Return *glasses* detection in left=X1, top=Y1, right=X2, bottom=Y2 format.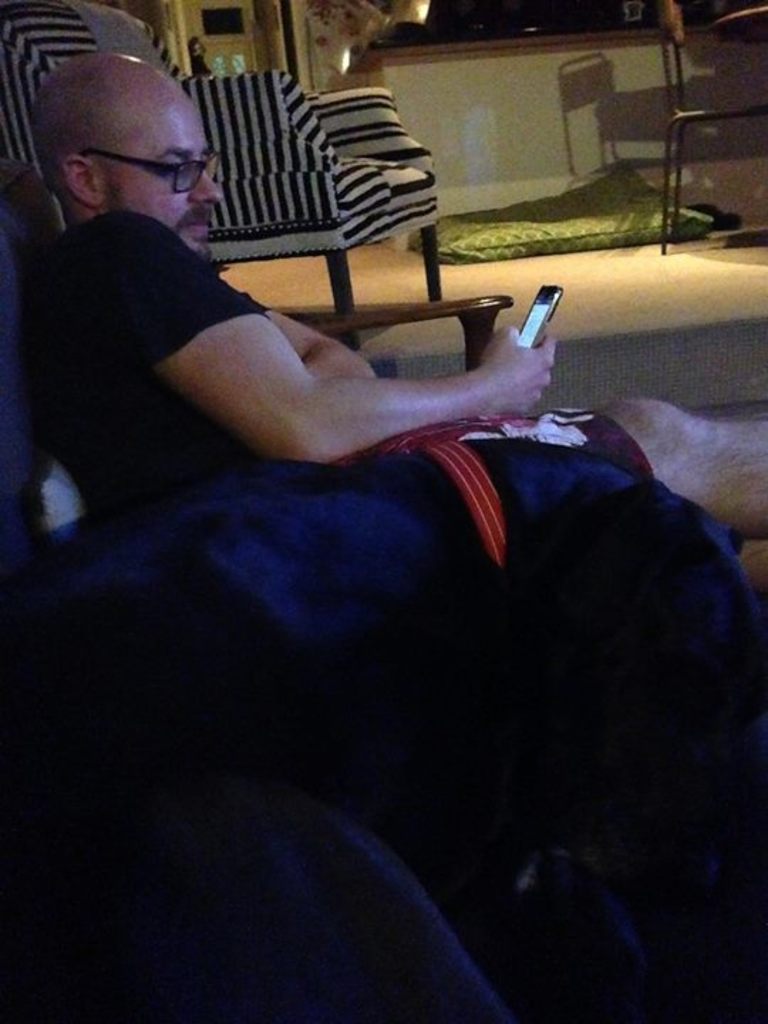
left=85, top=139, right=223, bottom=202.
